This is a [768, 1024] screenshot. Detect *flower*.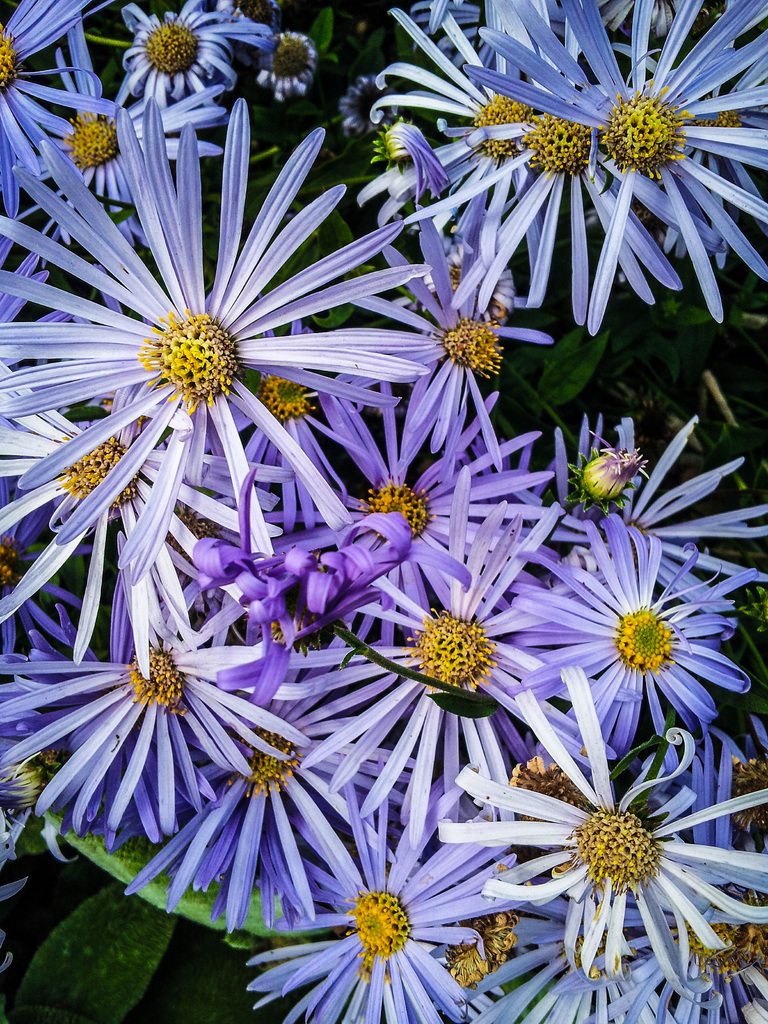
bbox=[0, 527, 315, 838].
